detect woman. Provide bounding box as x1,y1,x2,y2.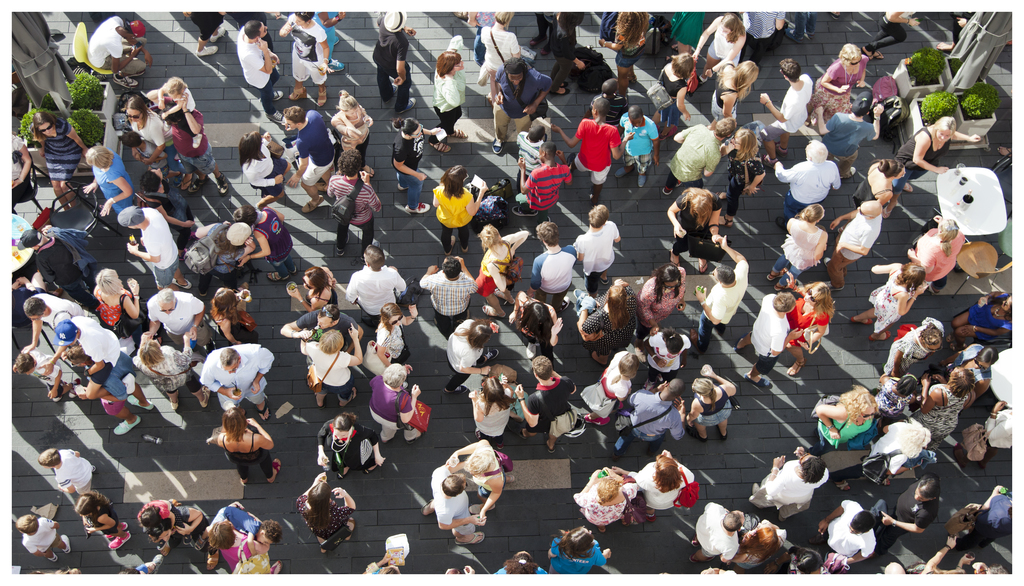
445,441,509,519.
